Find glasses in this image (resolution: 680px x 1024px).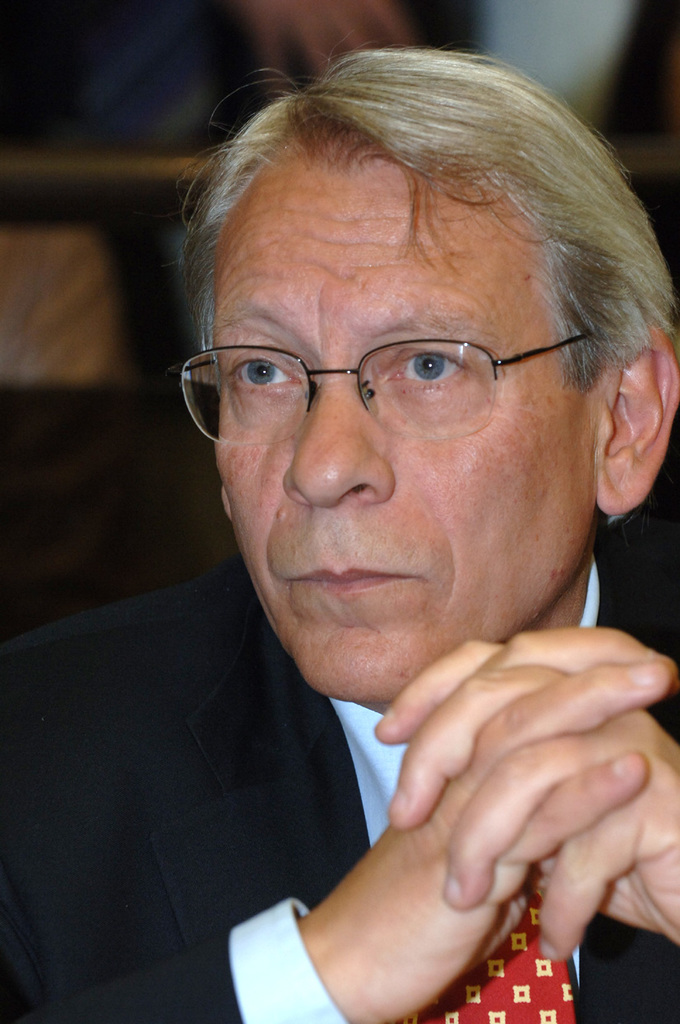
<region>190, 294, 614, 456</region>.
